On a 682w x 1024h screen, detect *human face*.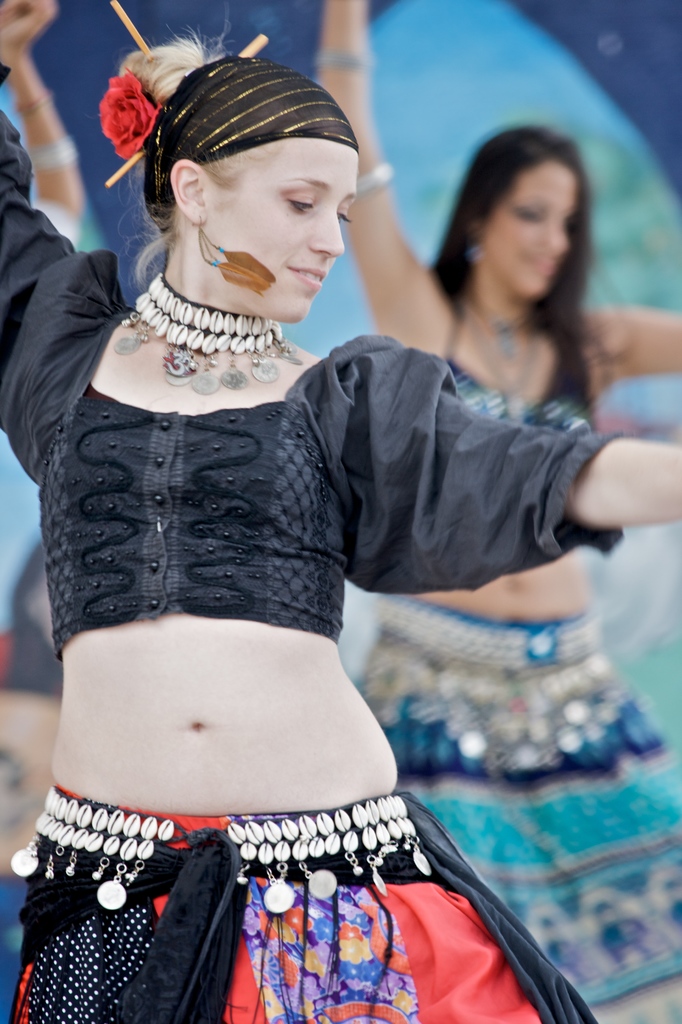
(x1=207, y1=134, x2=366, y2=321).
